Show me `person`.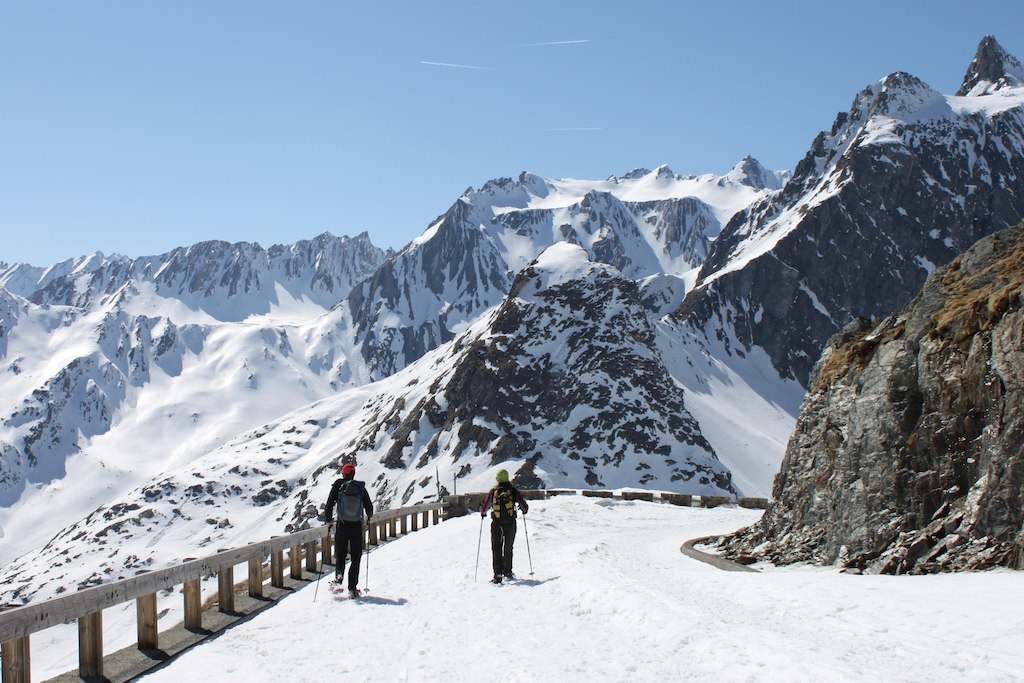
`person` is here: bbox=(326, 464, 372, 594).
